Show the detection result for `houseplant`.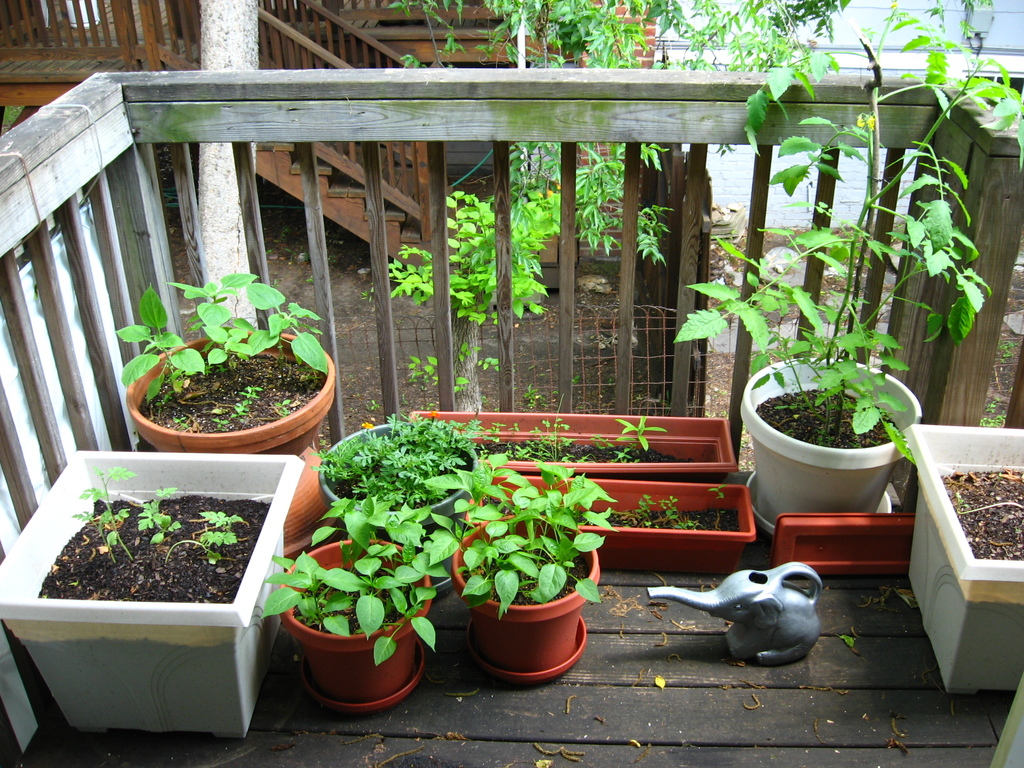
[x1=0, y1=448, x2=310, y2=743].
